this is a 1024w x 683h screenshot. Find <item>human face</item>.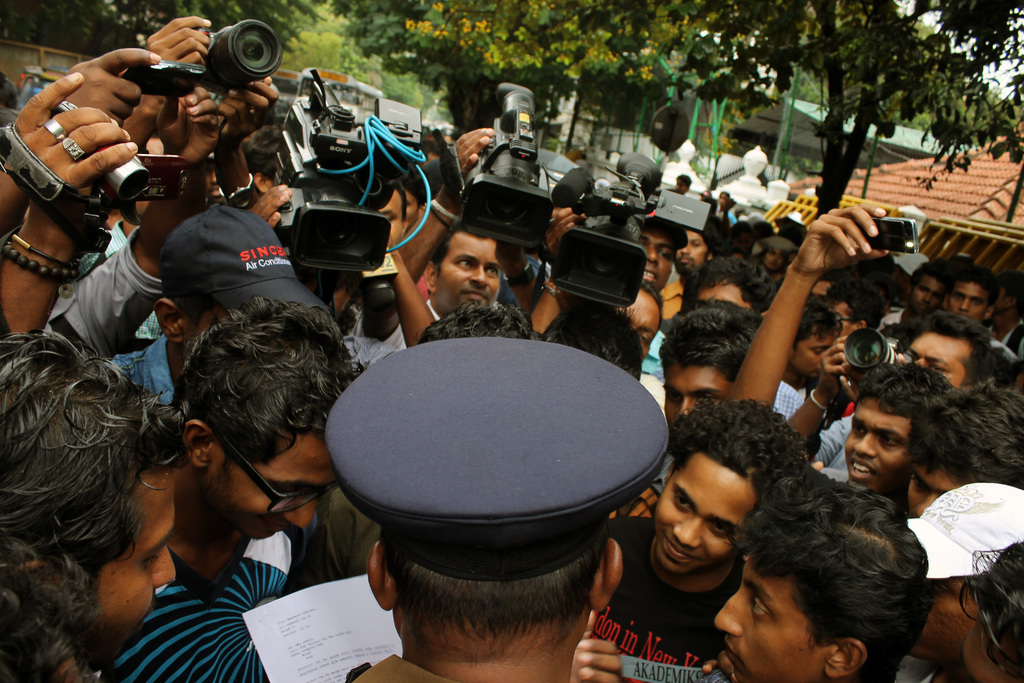
Bounding box: (left=653, top=451, right=755, bottom=572).
